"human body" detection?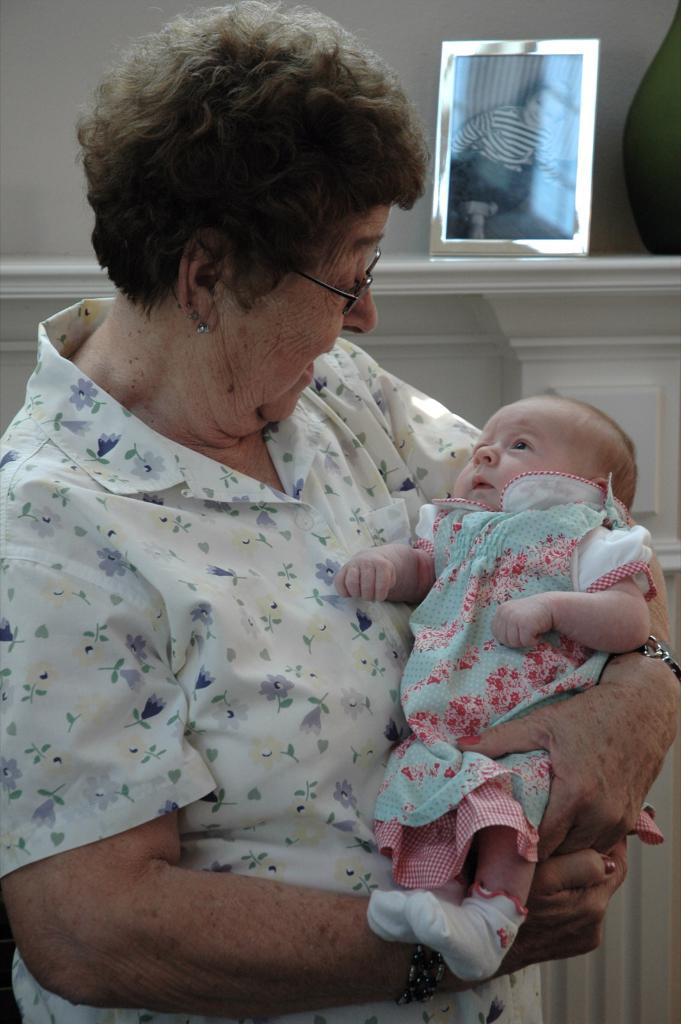
(330, 502, 657, 987)
